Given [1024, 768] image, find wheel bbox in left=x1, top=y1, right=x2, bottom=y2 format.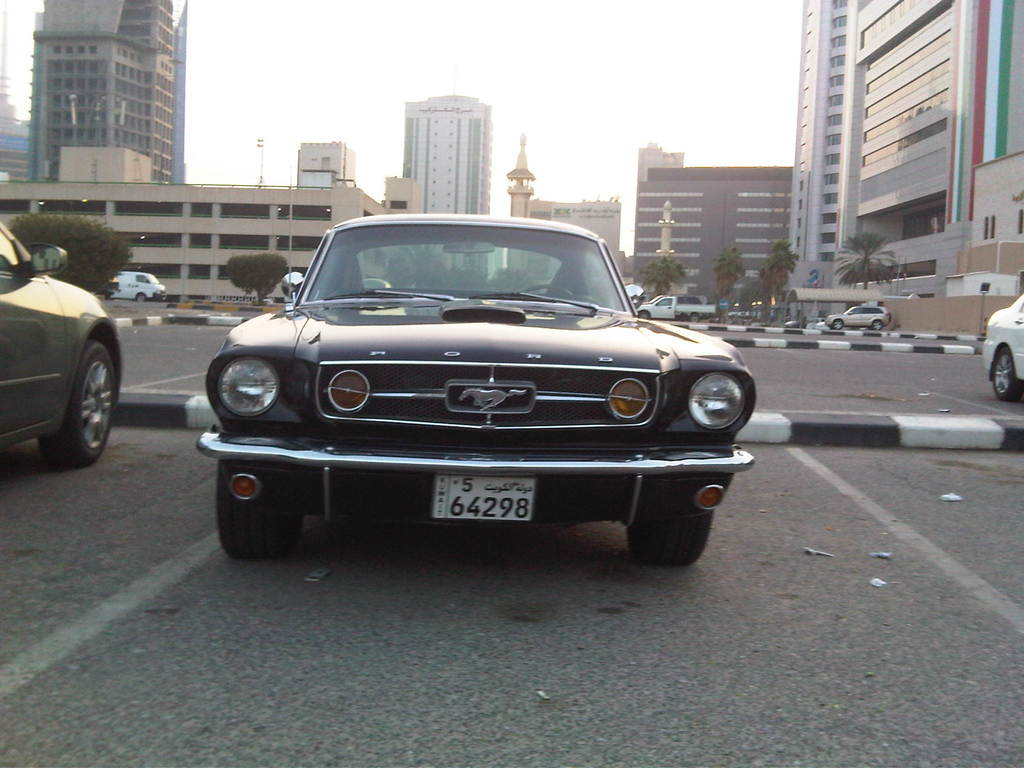
left=46, top=337, right=102, bottom=470.
